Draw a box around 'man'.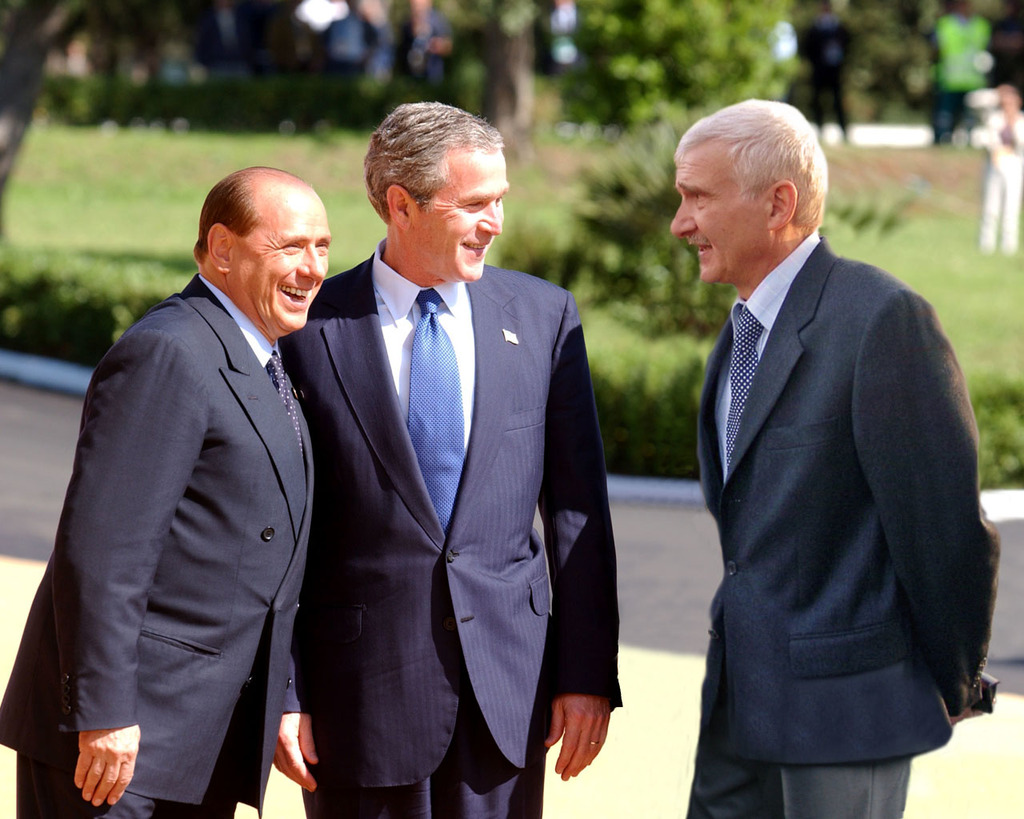
rect(39, 138, 371, 813).
